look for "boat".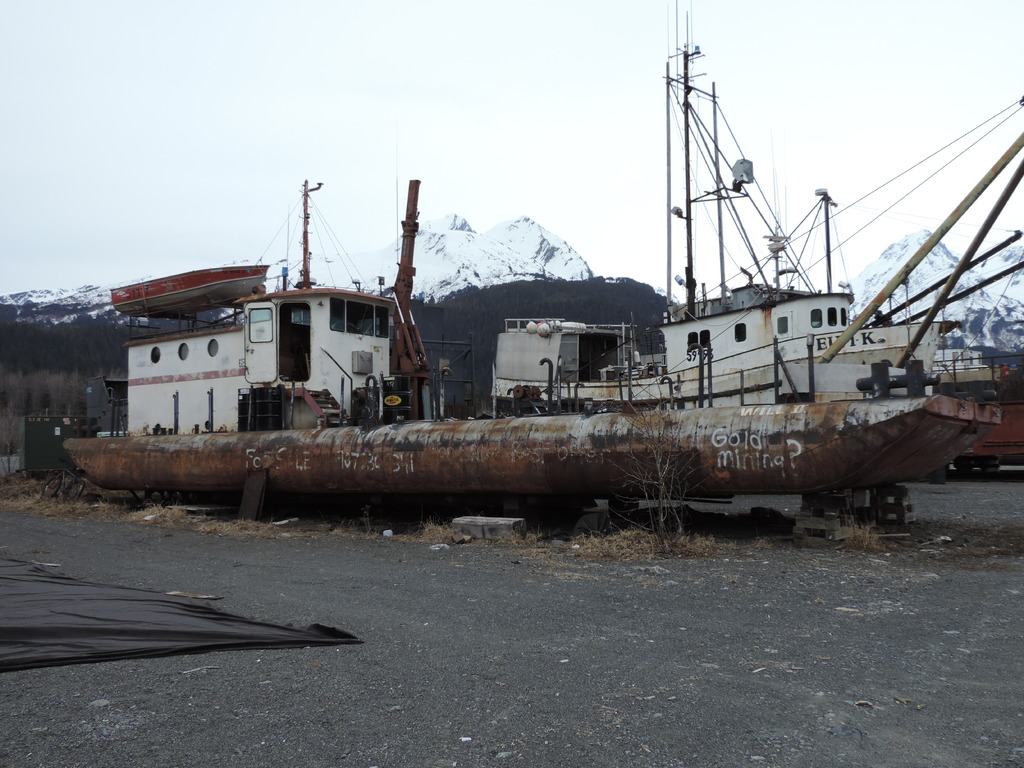
Found: box=[44, 0, 1014, 528].
